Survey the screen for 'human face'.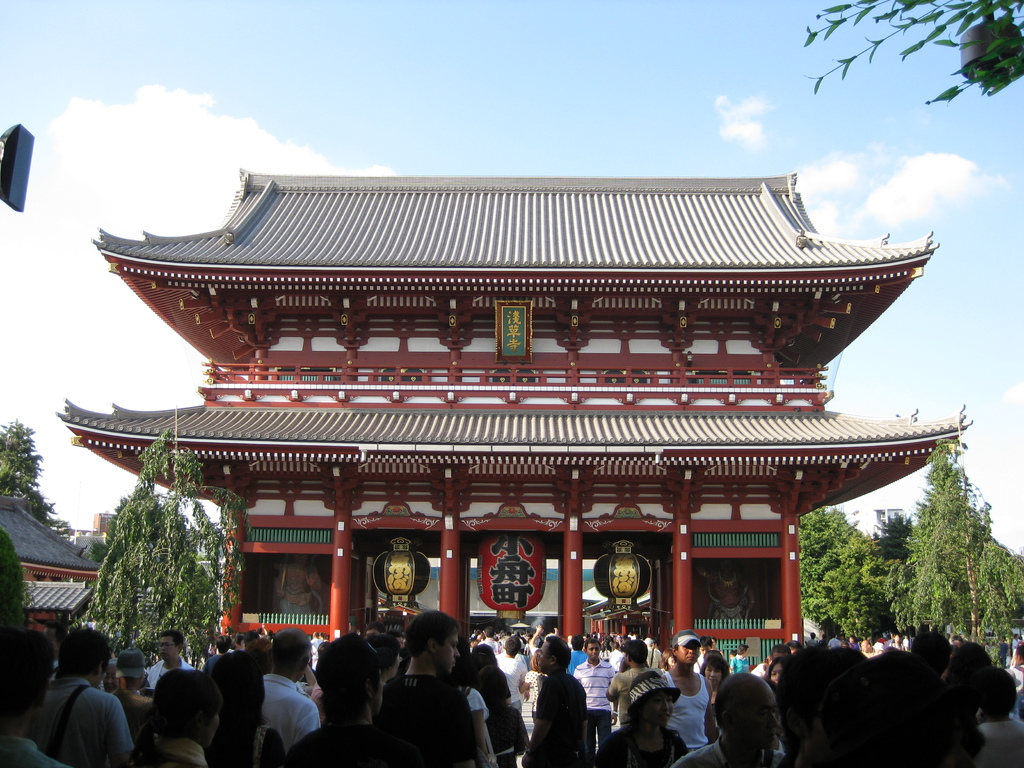
Survey found: Rect(698, 664, 723, 691).
